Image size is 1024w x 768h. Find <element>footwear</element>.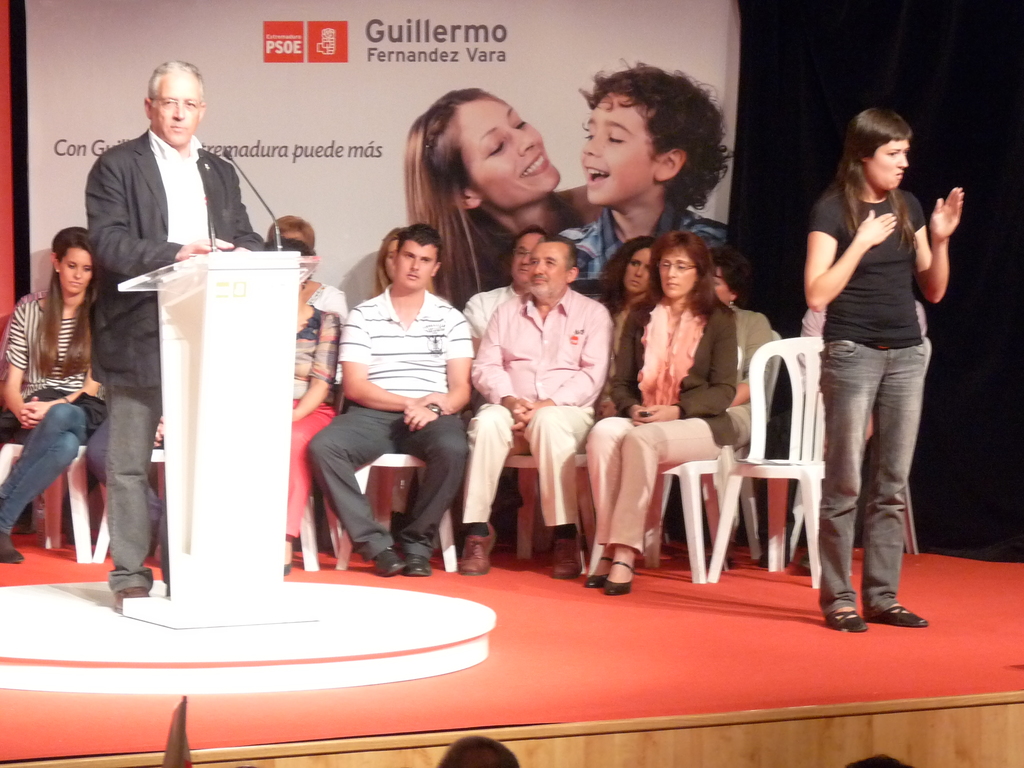
box(115, 582, 154, 612).
